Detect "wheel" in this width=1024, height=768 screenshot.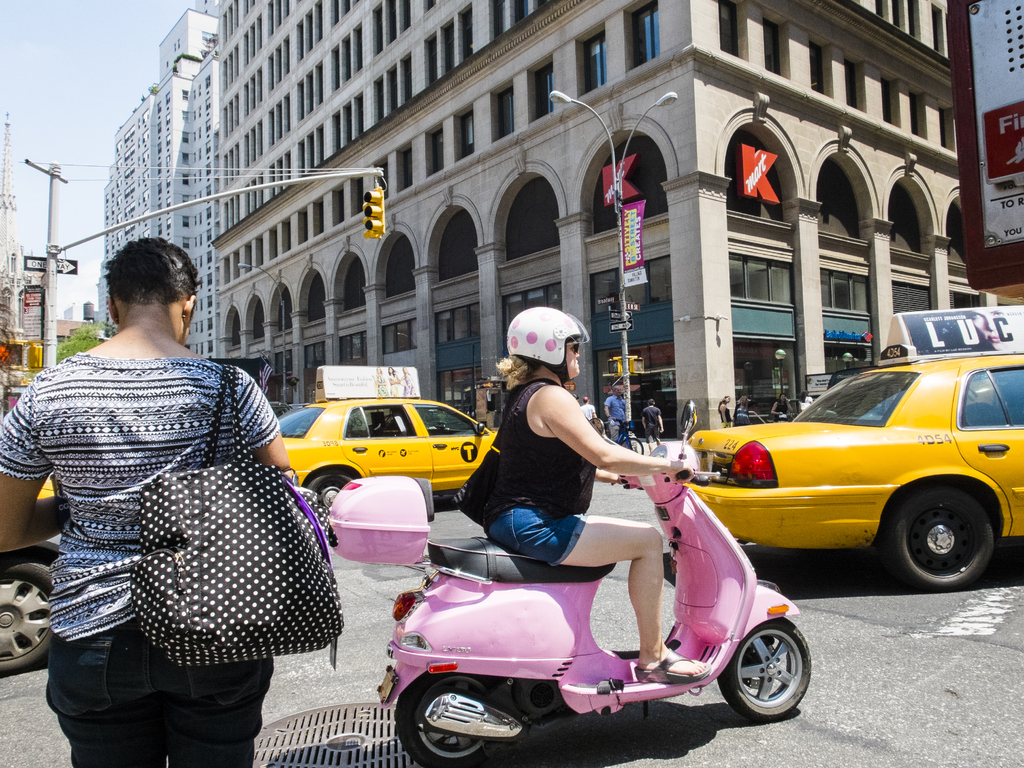
Detection: left=721, top=618, right=812, bottom=724.
